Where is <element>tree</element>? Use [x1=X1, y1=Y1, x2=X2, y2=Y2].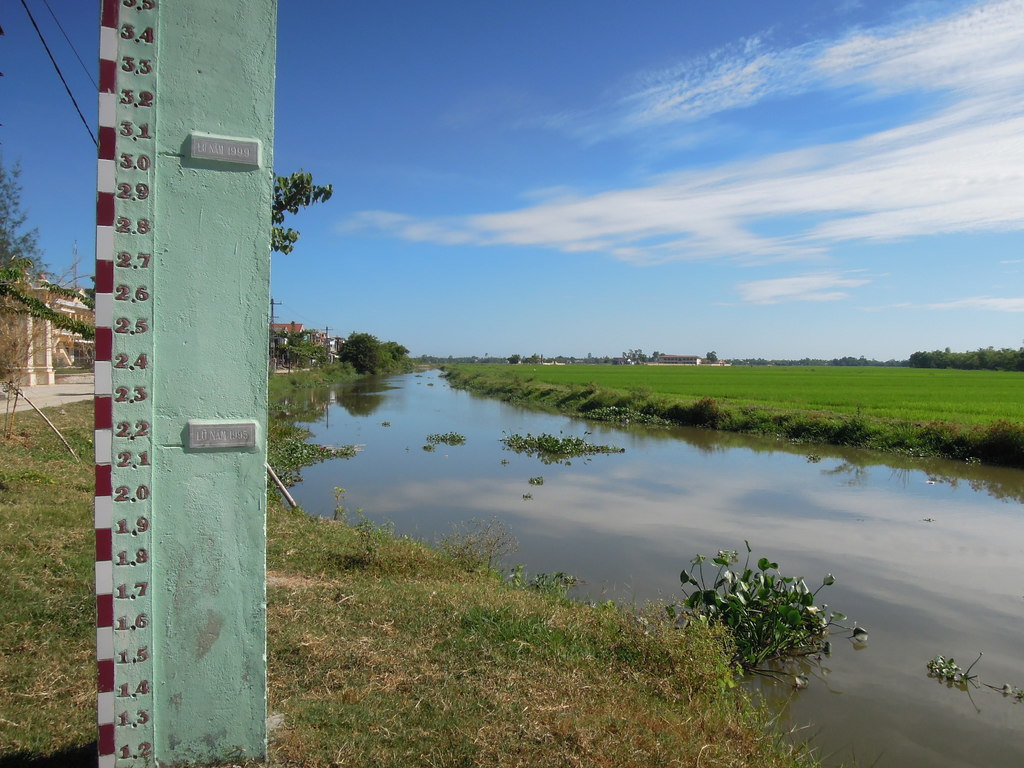
[x1=274, y1=332, x2=339, y2=376].
